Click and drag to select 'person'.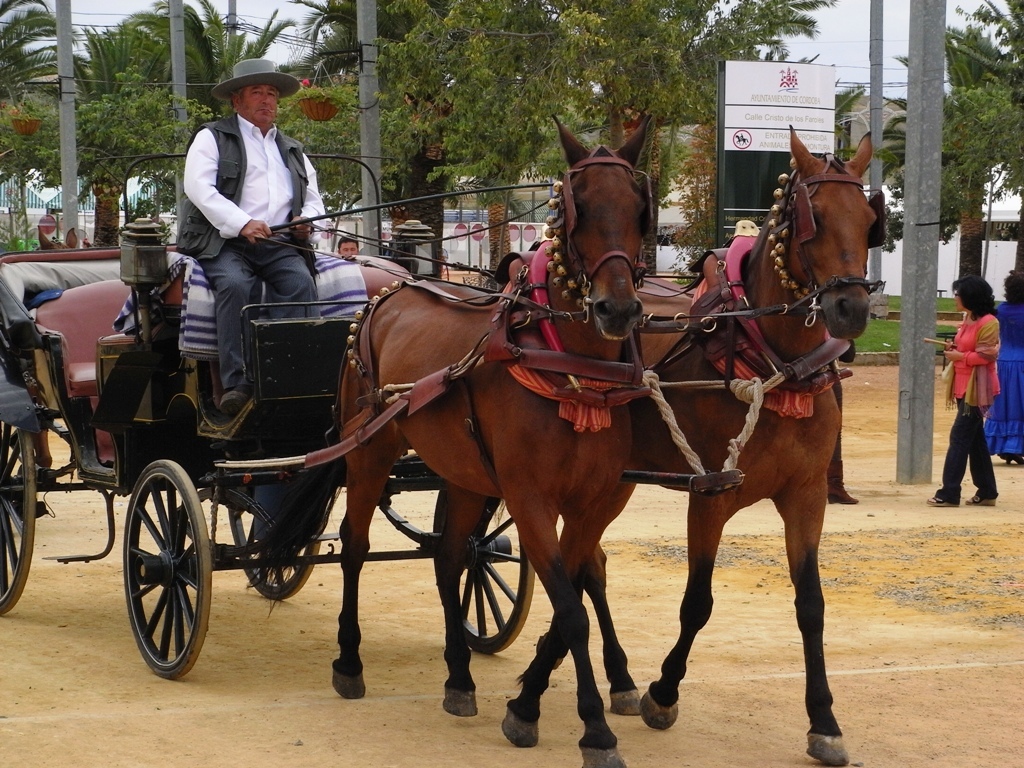
Selection: {"left": 335, "top": 227, "right": 362, "bottom": 260}.
